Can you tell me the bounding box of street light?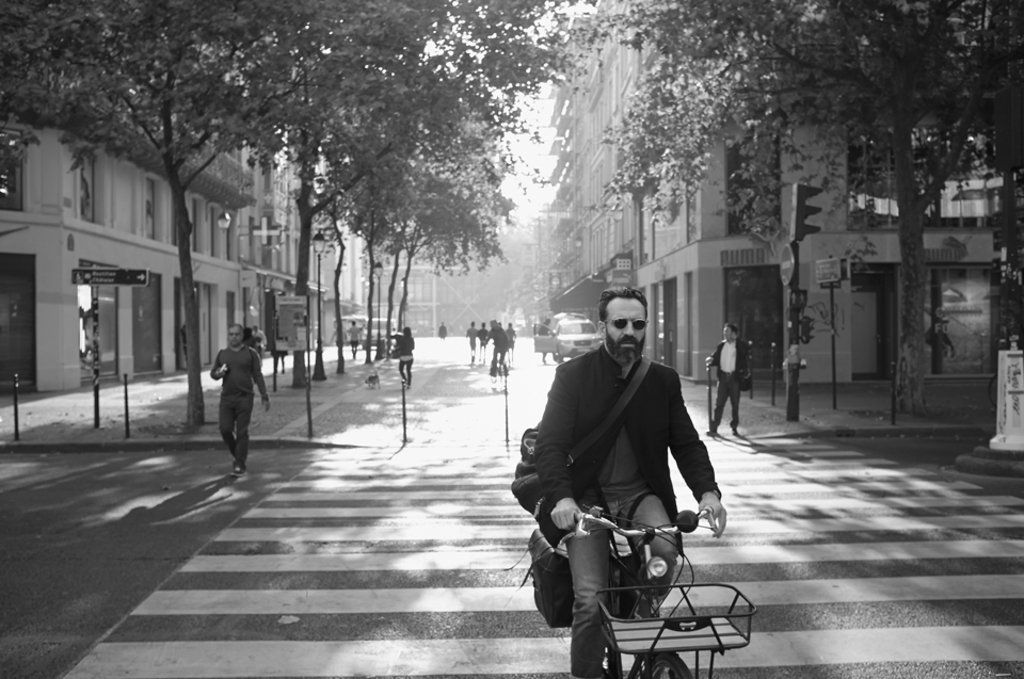
region(309, 228, 332, 381).
